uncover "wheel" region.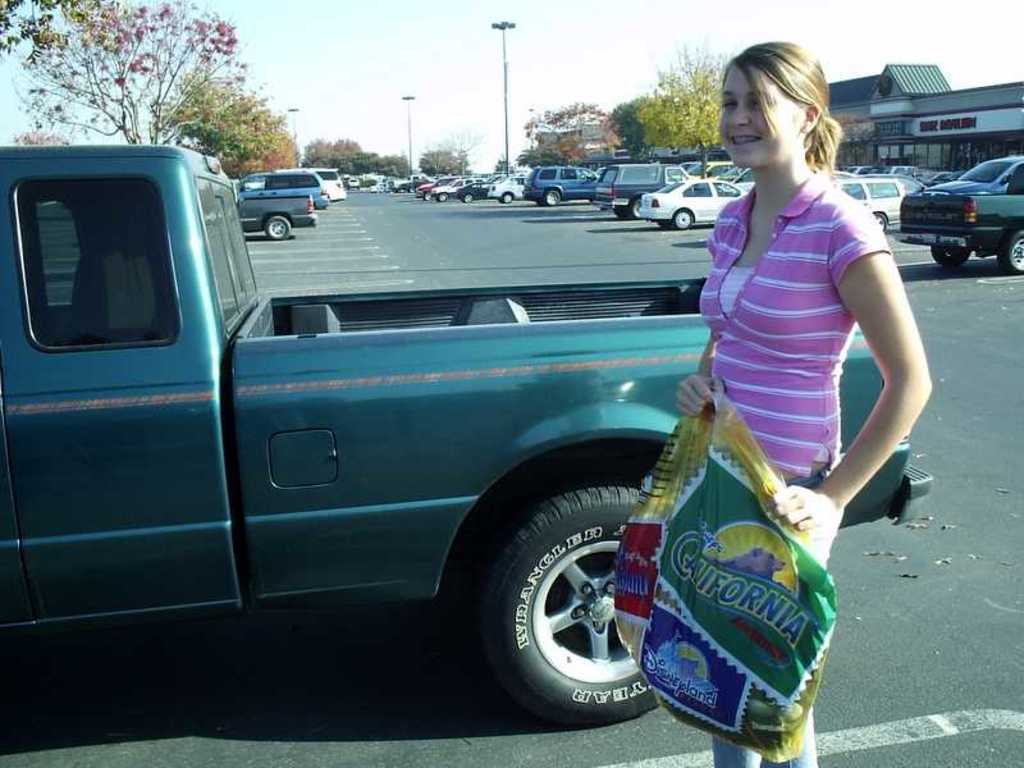
Uncovered: rect(1004, 232, 1023, 275).
